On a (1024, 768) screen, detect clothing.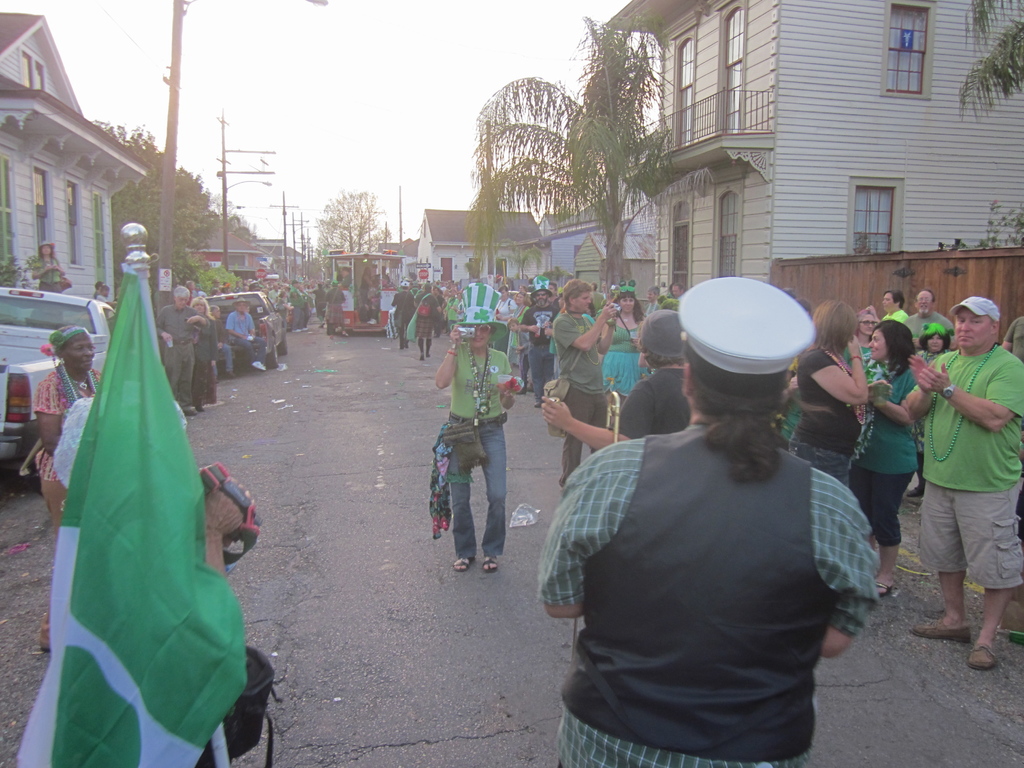
<bbox>901, 310, 957, 342</bbox>.
